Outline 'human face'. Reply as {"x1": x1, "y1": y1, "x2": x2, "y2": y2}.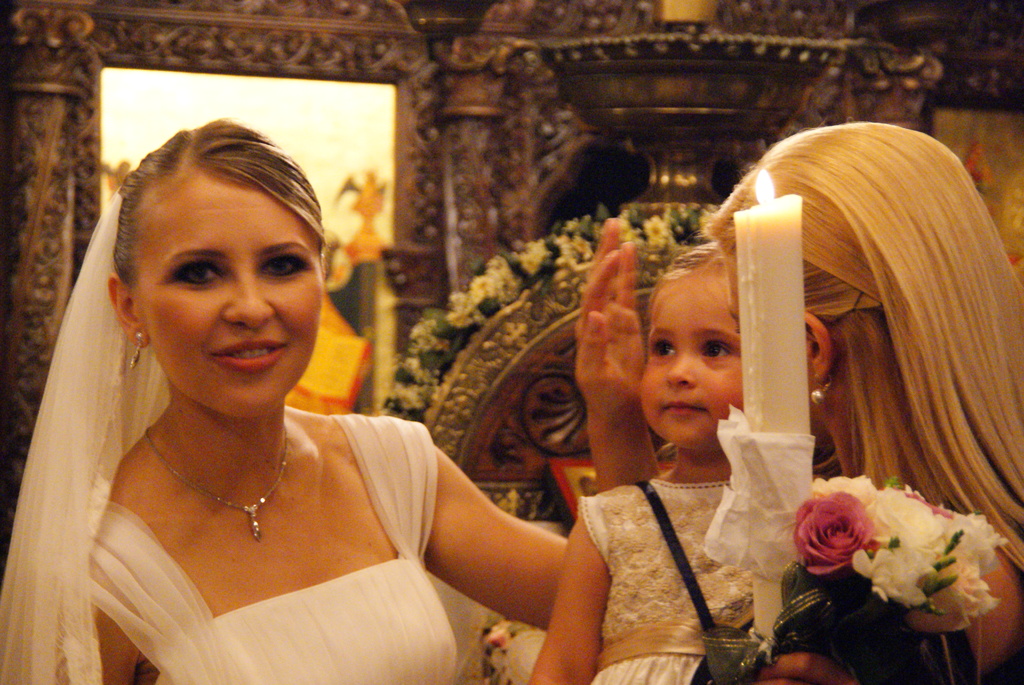
{"x1": 639, "y1": 272, "x2": 743, "y2": 448}.
